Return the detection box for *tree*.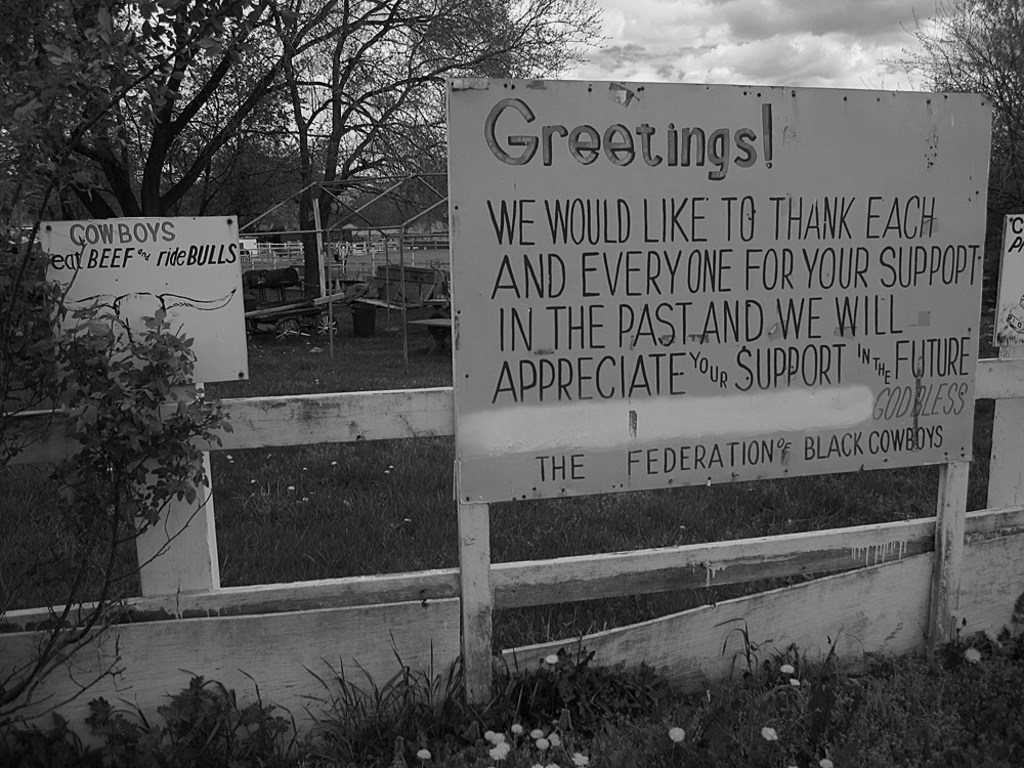
select_region(139, 0, 611, 324).
